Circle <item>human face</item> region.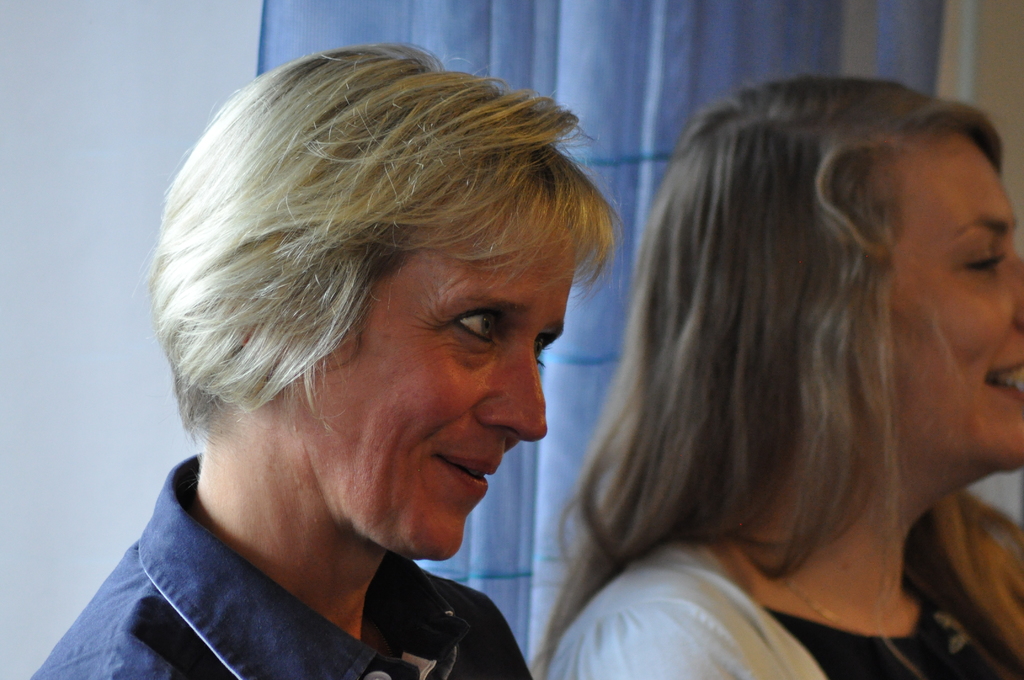
Region: crop(887, 124, 1023, 469).
